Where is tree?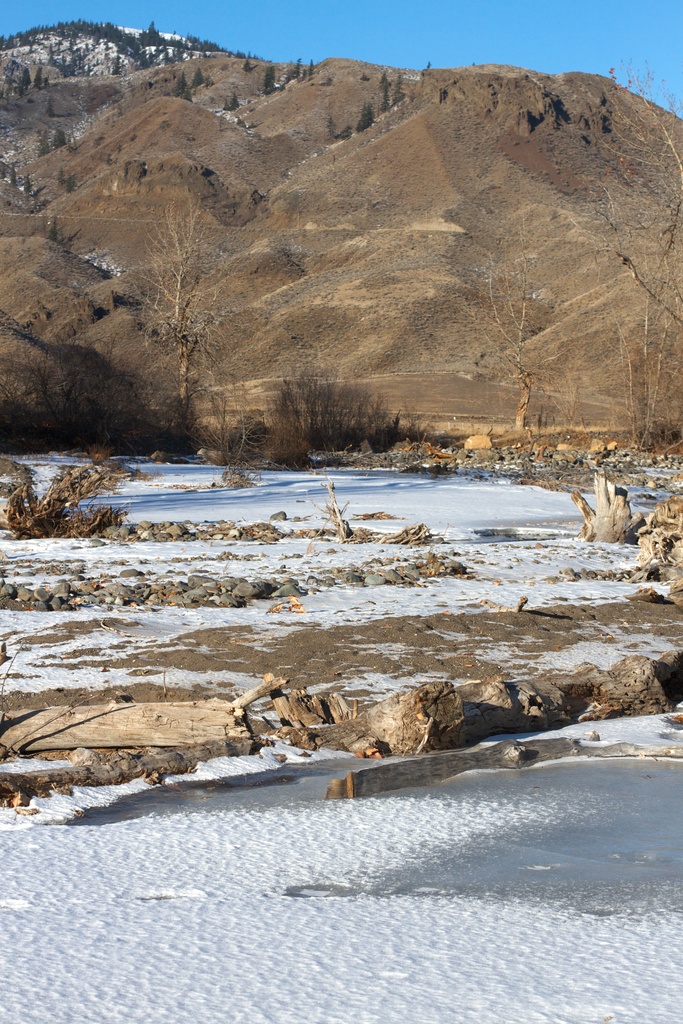
[x1=562, y1=51, x2=682, y2=450].
